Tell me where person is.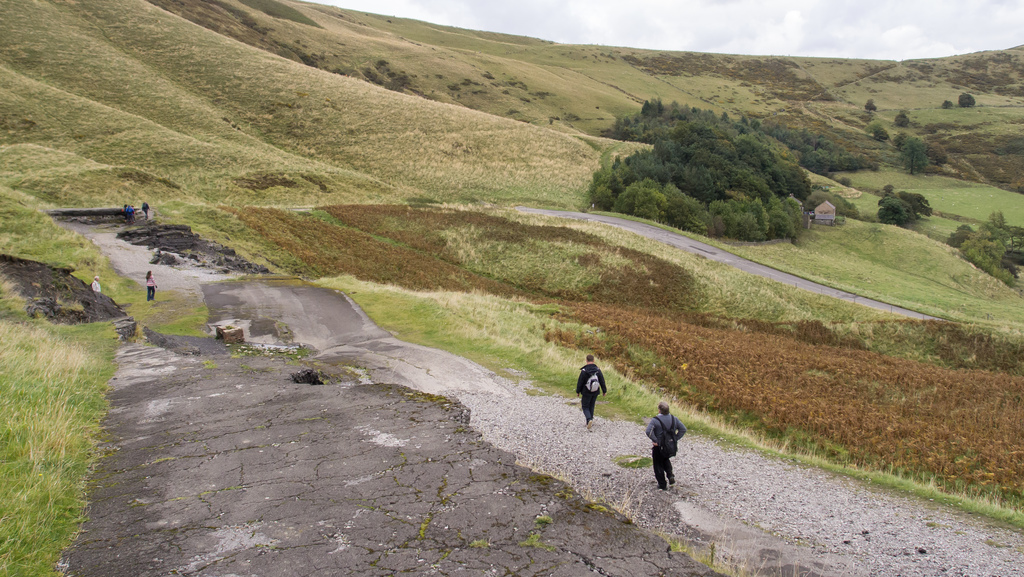
person is at <bbox>649, 399, 692, 489</bbox>.
